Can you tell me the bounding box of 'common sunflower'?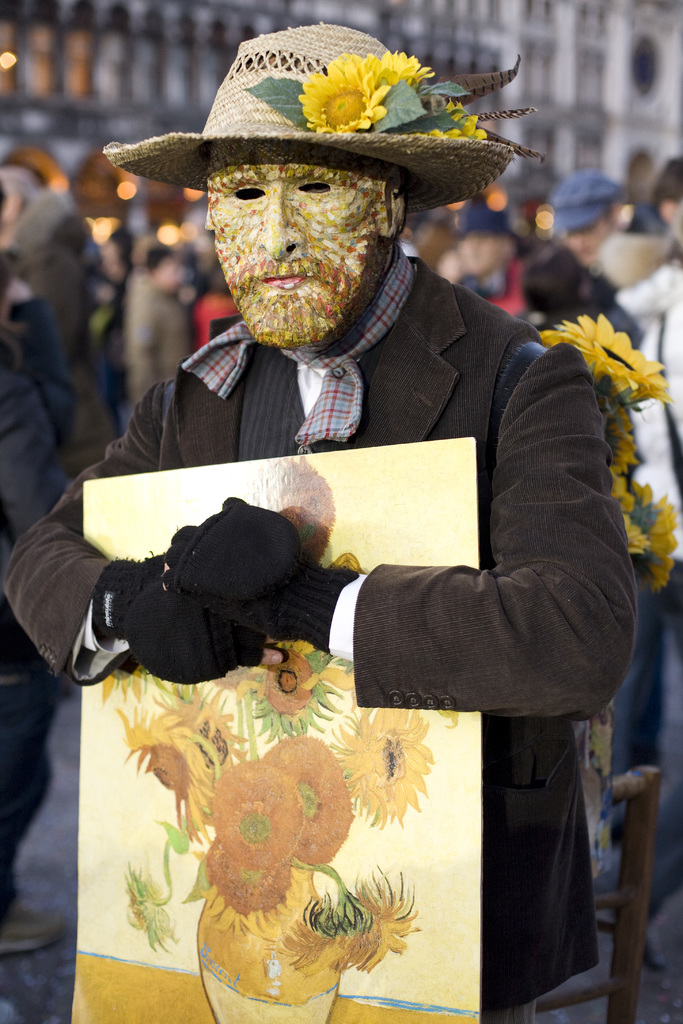
Rect(294, 54, 388, 131).
